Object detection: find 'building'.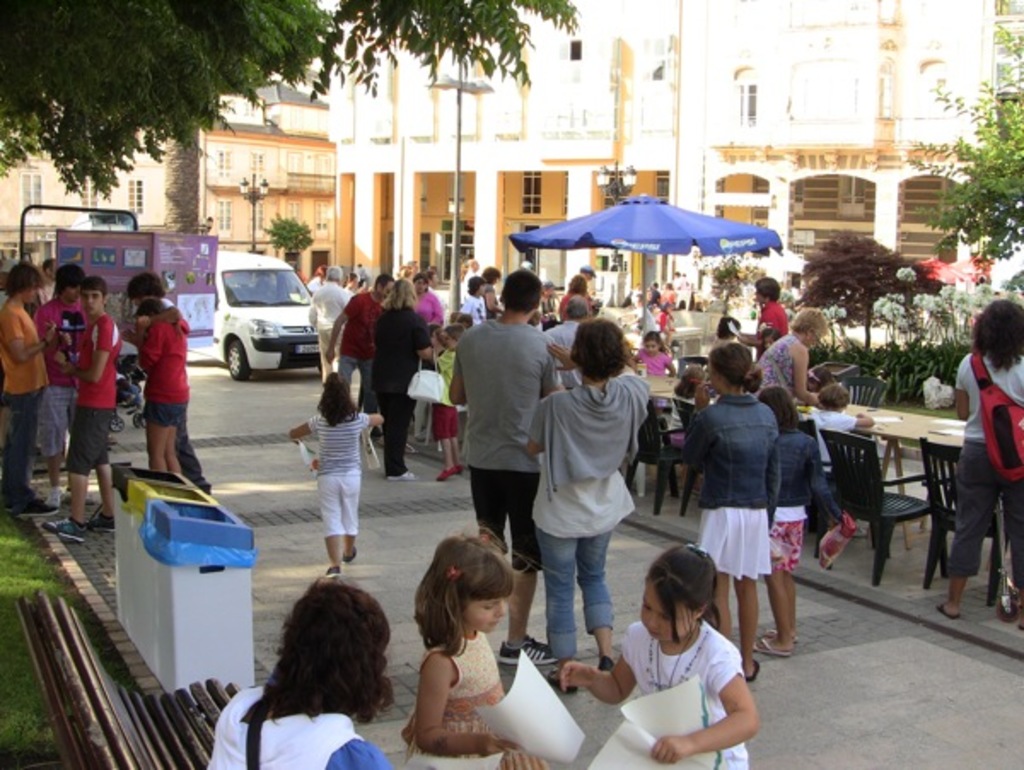
bbox=[0, 77, 335, 285].
